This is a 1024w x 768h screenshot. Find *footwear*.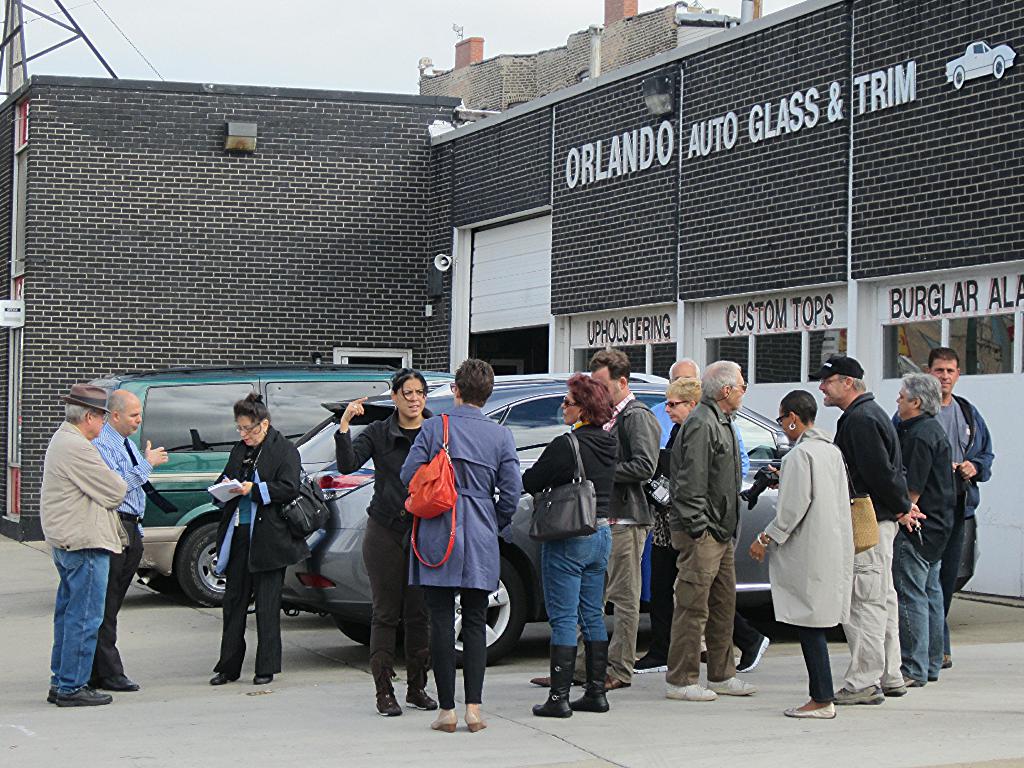
Bounding box: bbox=(833, 684, 888, 705).
